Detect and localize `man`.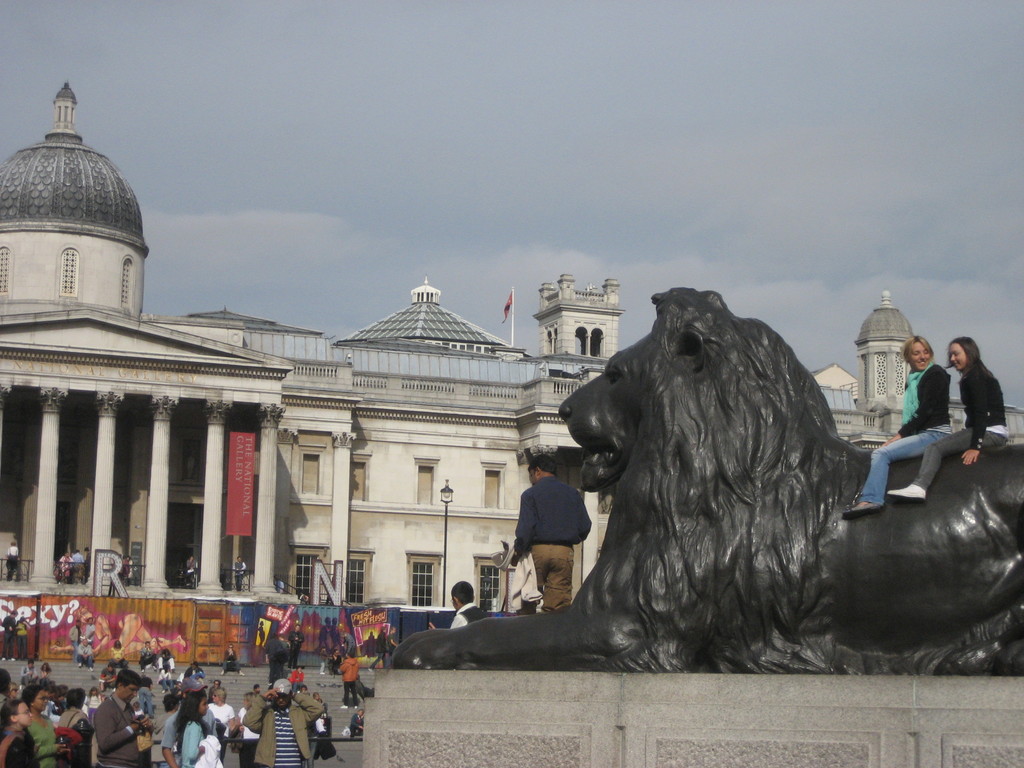
Localized at box=[44, 687, 62, 721].
